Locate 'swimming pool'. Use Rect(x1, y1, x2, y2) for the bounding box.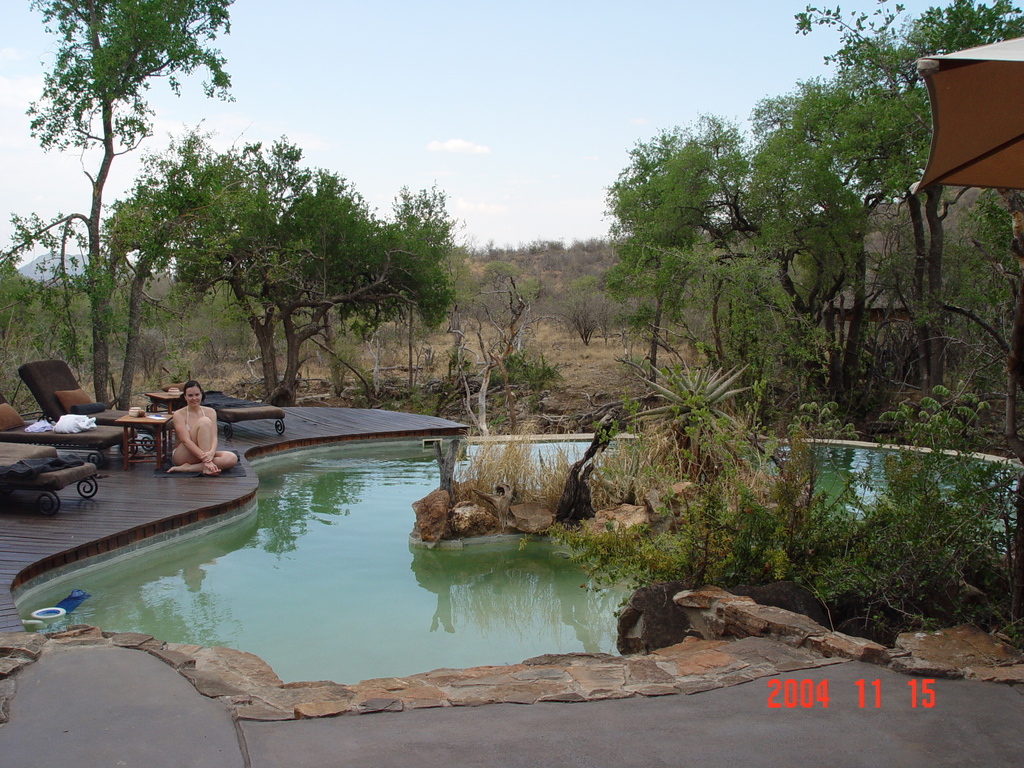
Rect(14, 435, 1023, 685).
